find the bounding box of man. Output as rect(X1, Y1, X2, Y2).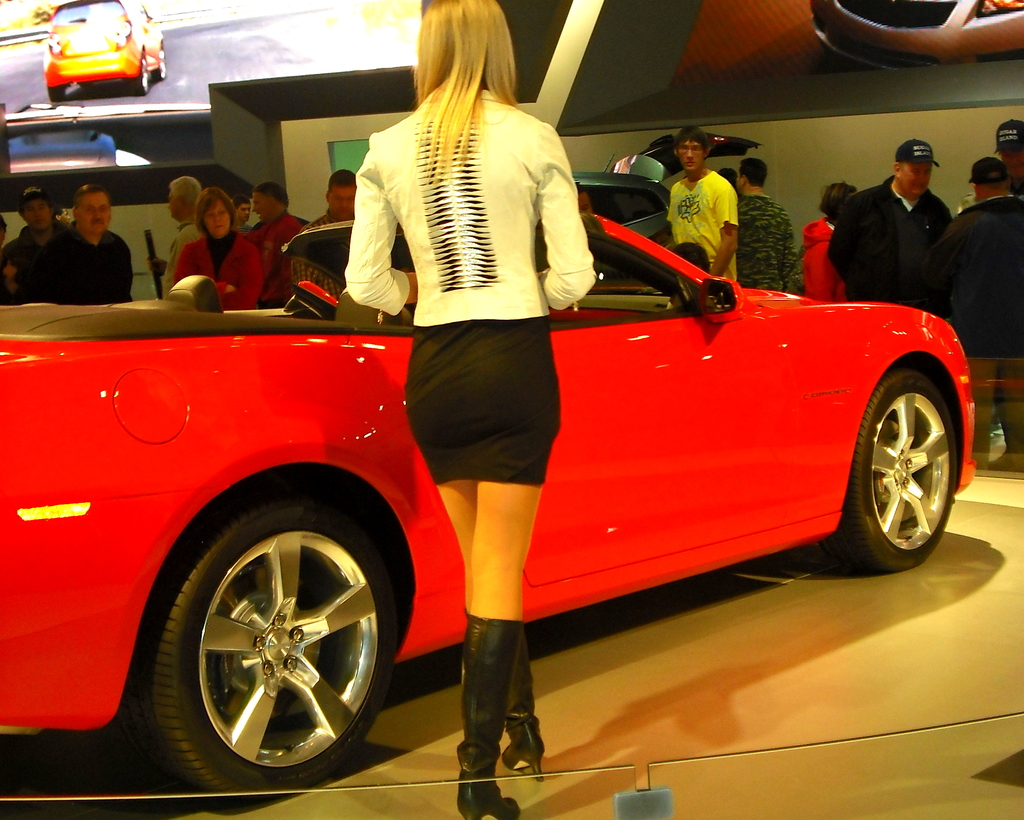
rect(301, 167, 356, 303).
